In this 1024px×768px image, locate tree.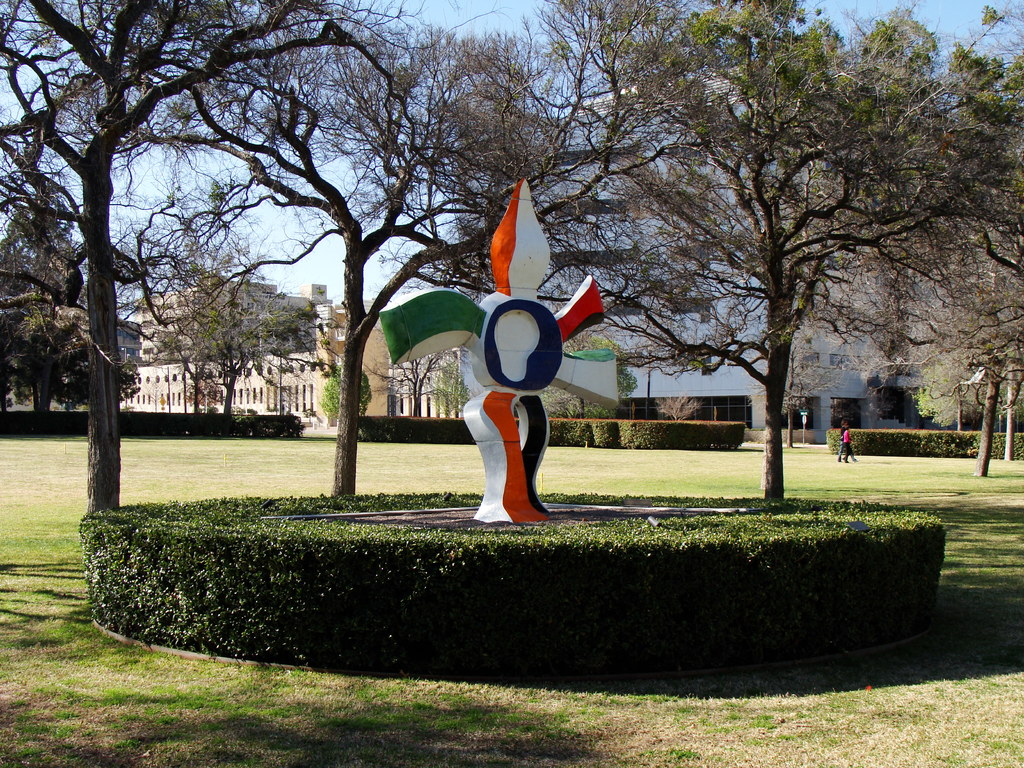
Bounding box: <box>0,170,140,420</box>.
